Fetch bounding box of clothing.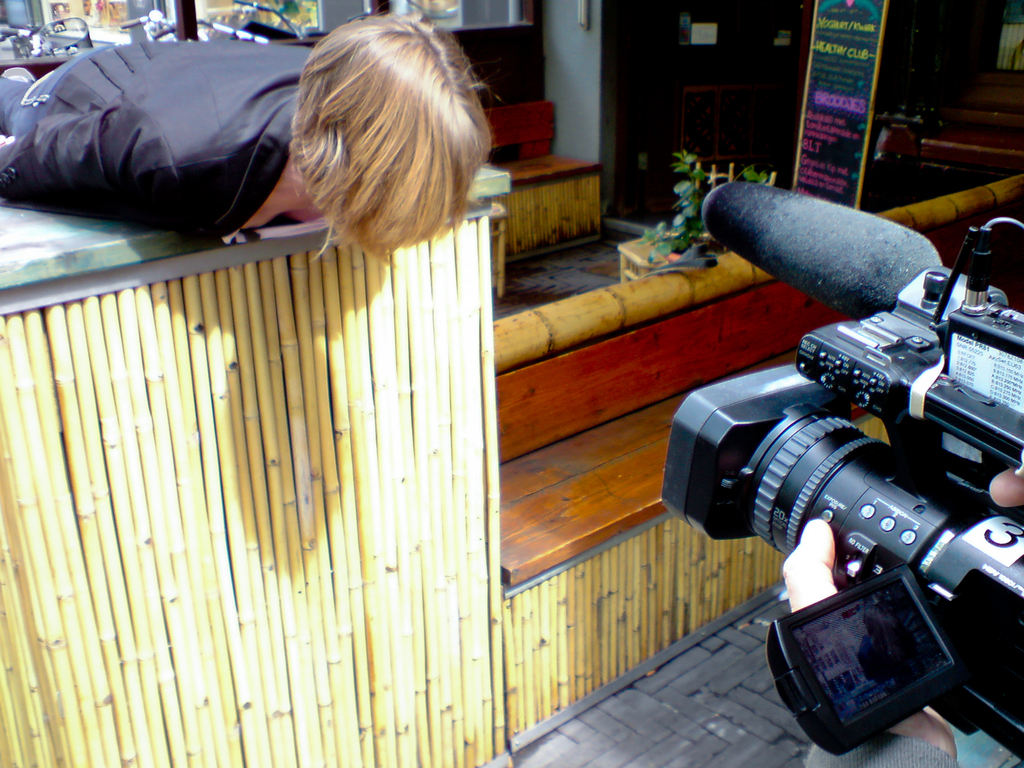
Bbox: BBox(1, 16, 371, 260).
